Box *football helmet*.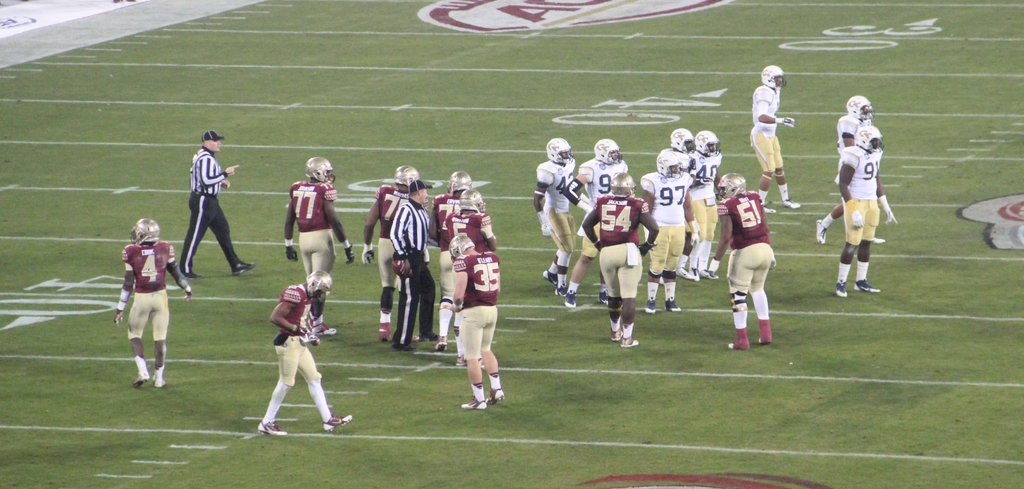
bbox(692, 130, 719, 156).
